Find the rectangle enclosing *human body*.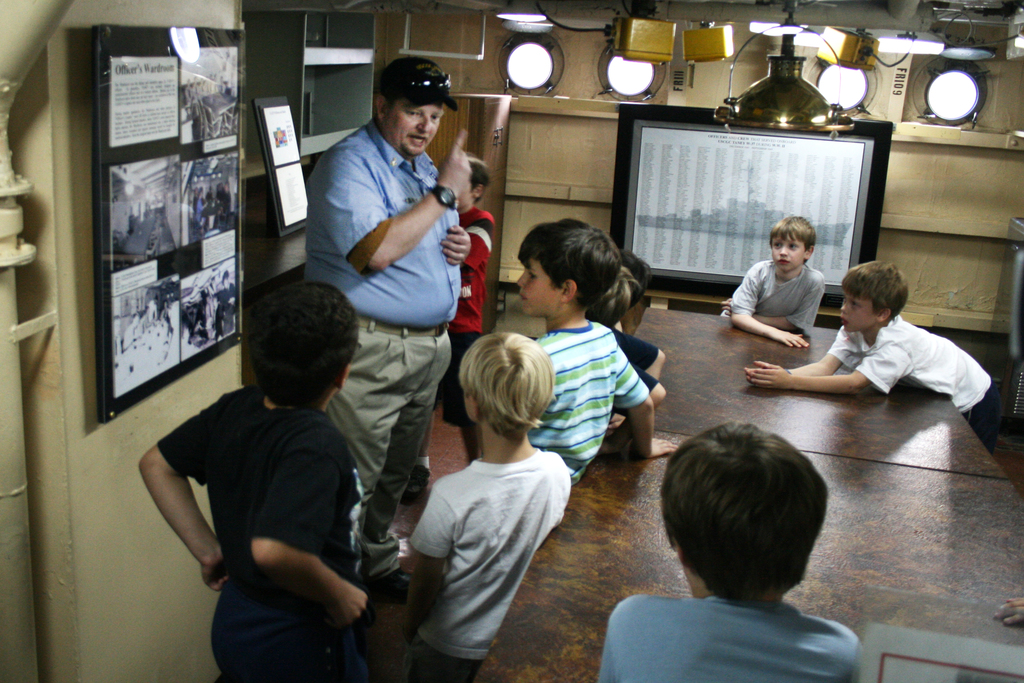
detection(406, 335, 573, 682).
